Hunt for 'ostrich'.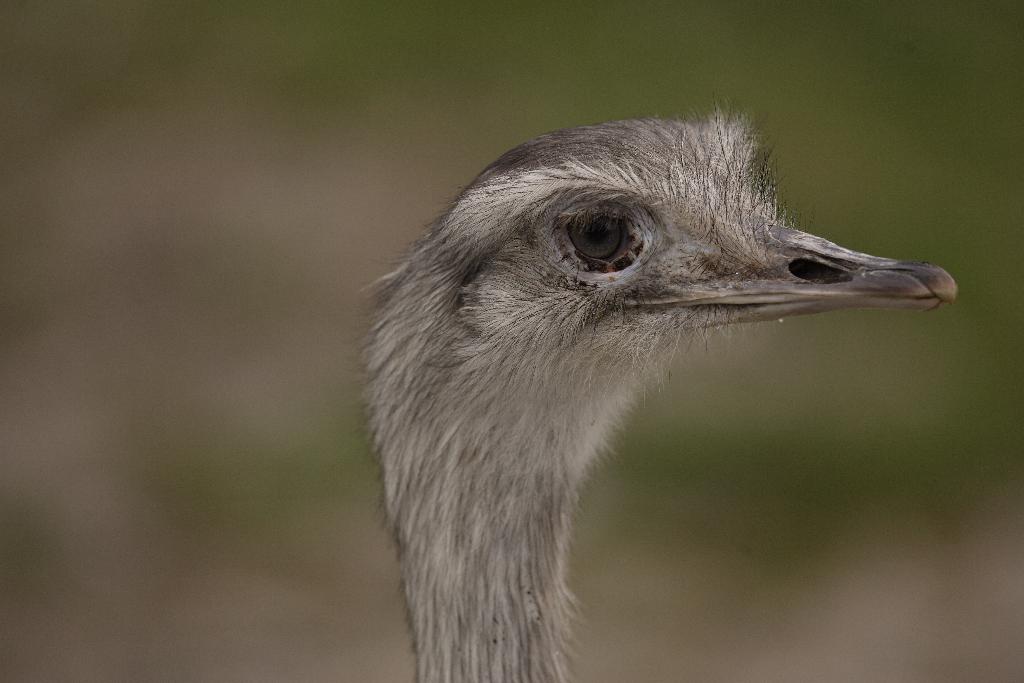
Hunted down at <bbox>296, 99, 945, 671</bbox>.
